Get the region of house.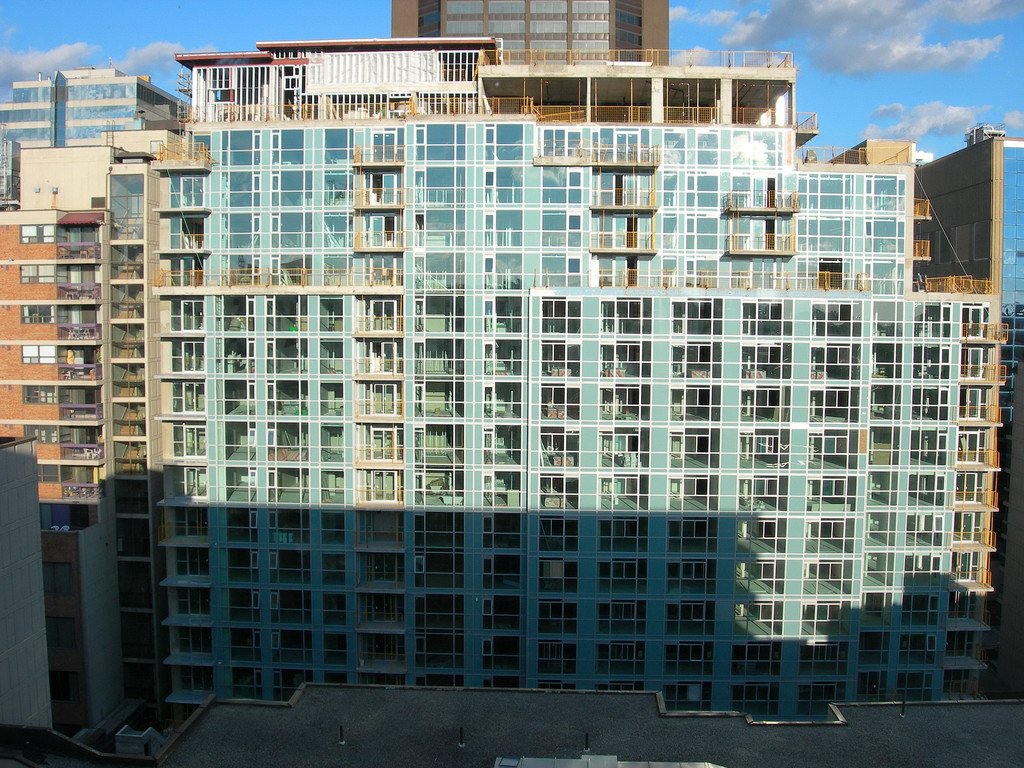
<box>388,0,684,67</box>.
